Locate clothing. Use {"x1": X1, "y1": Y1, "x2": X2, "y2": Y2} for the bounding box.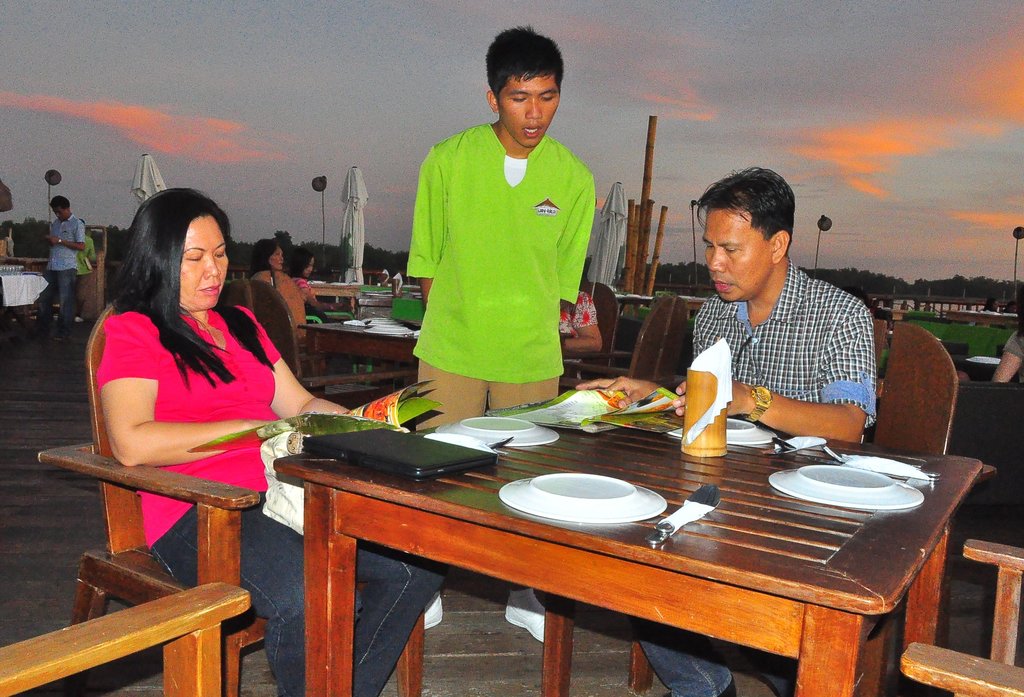
{"x1": 557, "y1": 286, "x2": 595, "y2": 333}.
